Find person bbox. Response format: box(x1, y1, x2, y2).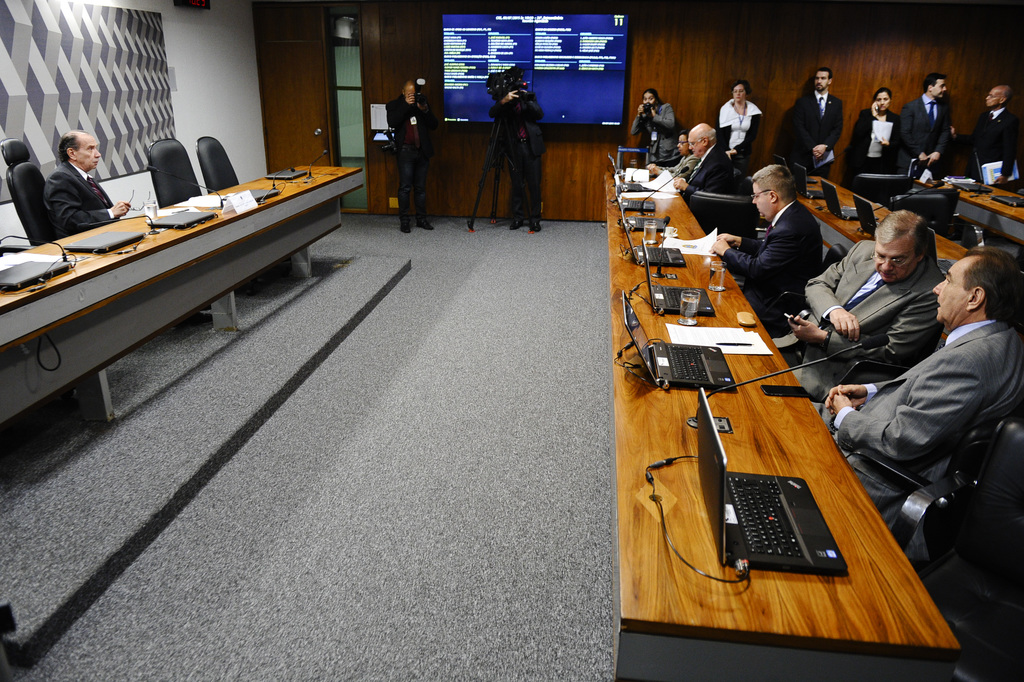
box(718, 77, 762, 168).
